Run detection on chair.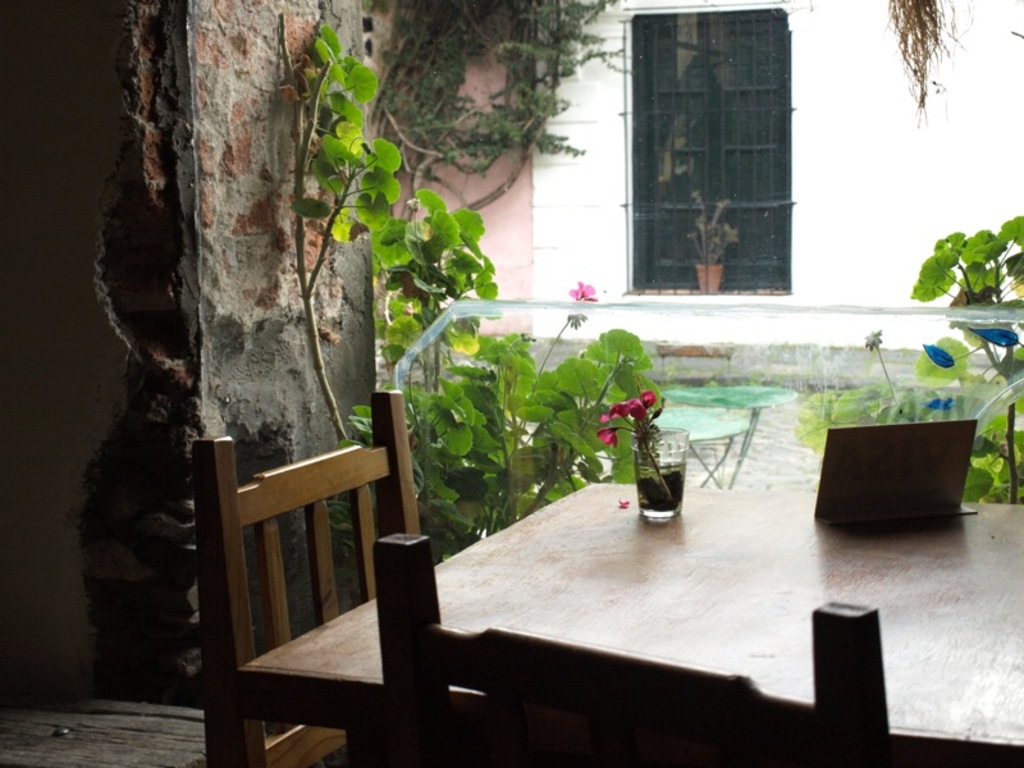
Result: 170/398/461/733.
